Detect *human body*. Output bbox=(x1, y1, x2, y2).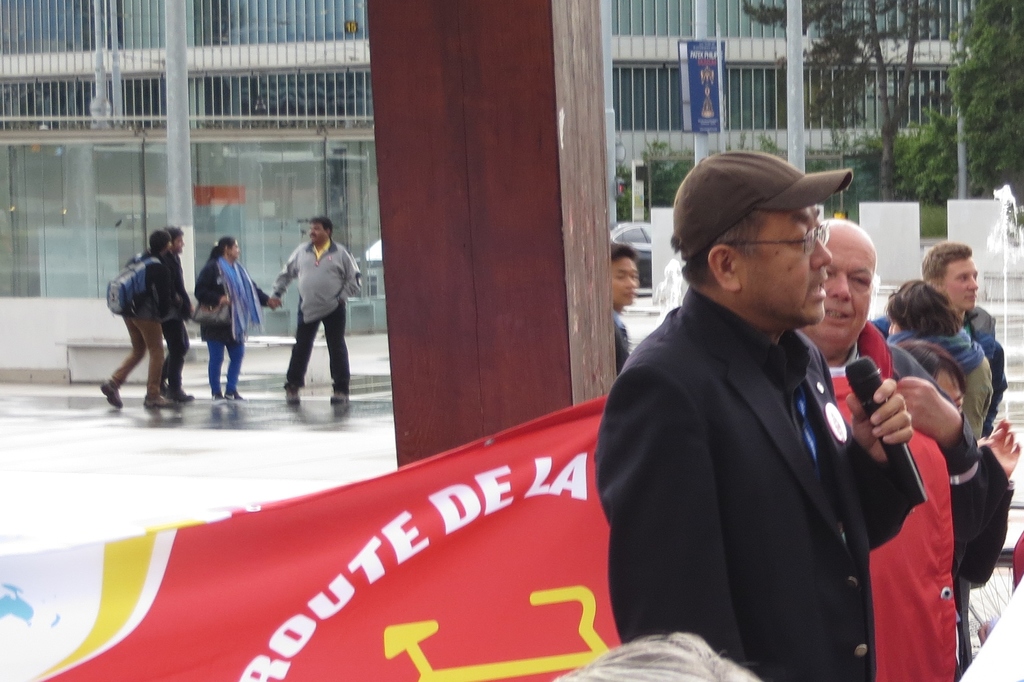
bbox=(159, 224, 199, 405).
